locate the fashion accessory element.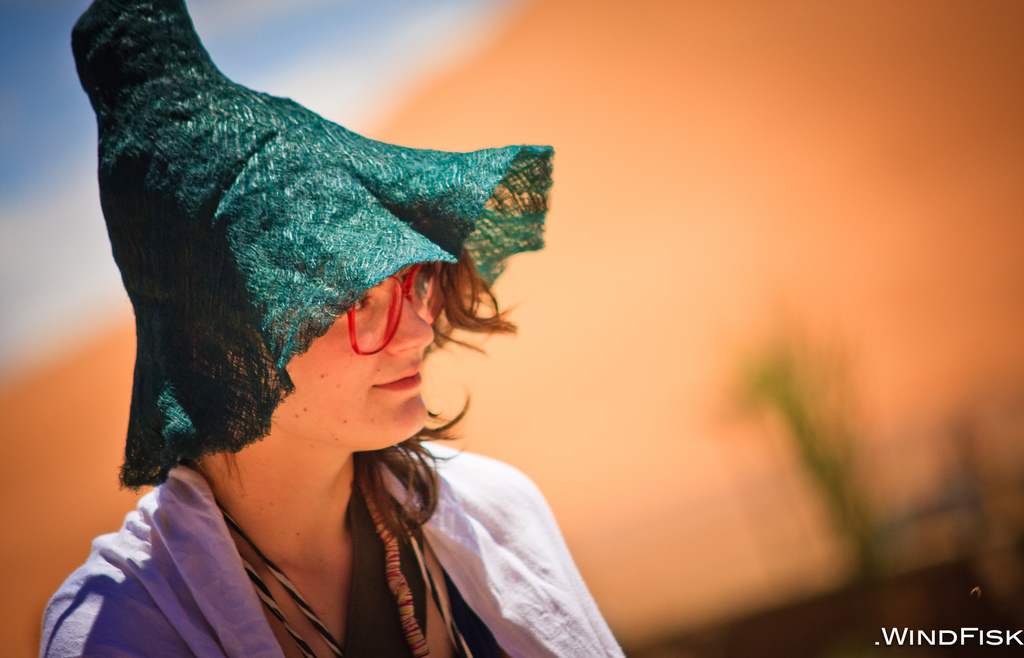
Element bbox: [left=339, top=264, right=444, bottom=354].
